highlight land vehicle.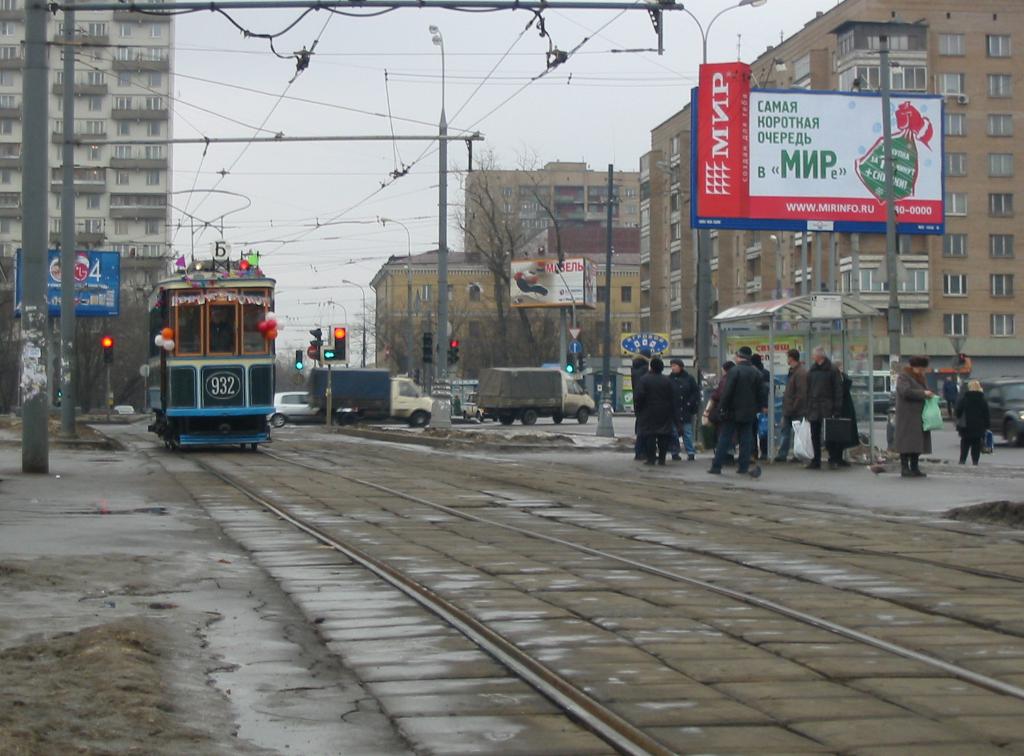
Highlighted region: bbox(143, 246, 287, 468).
